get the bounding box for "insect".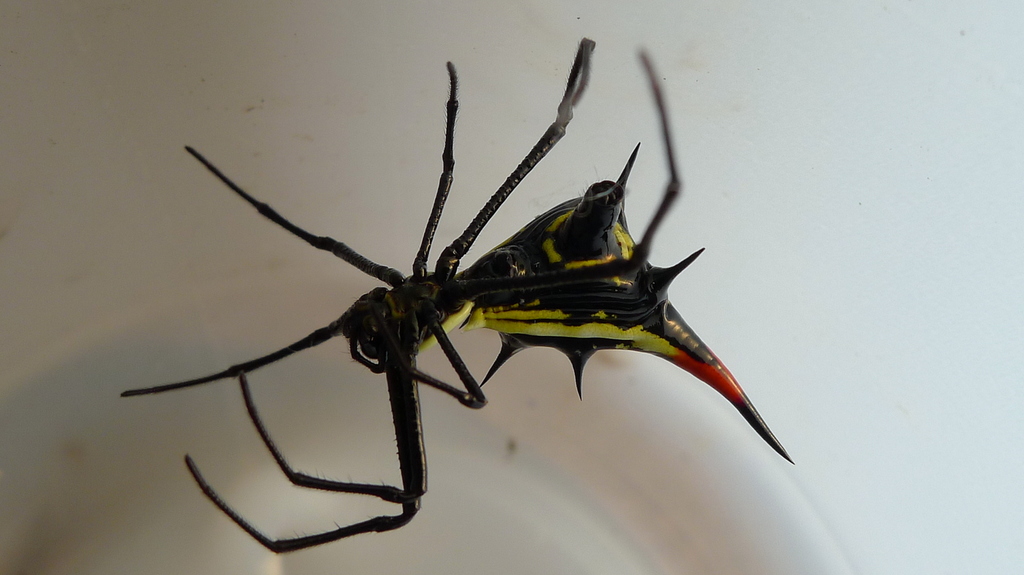
[x1=117, y1=36, x2=792, y2=560].
